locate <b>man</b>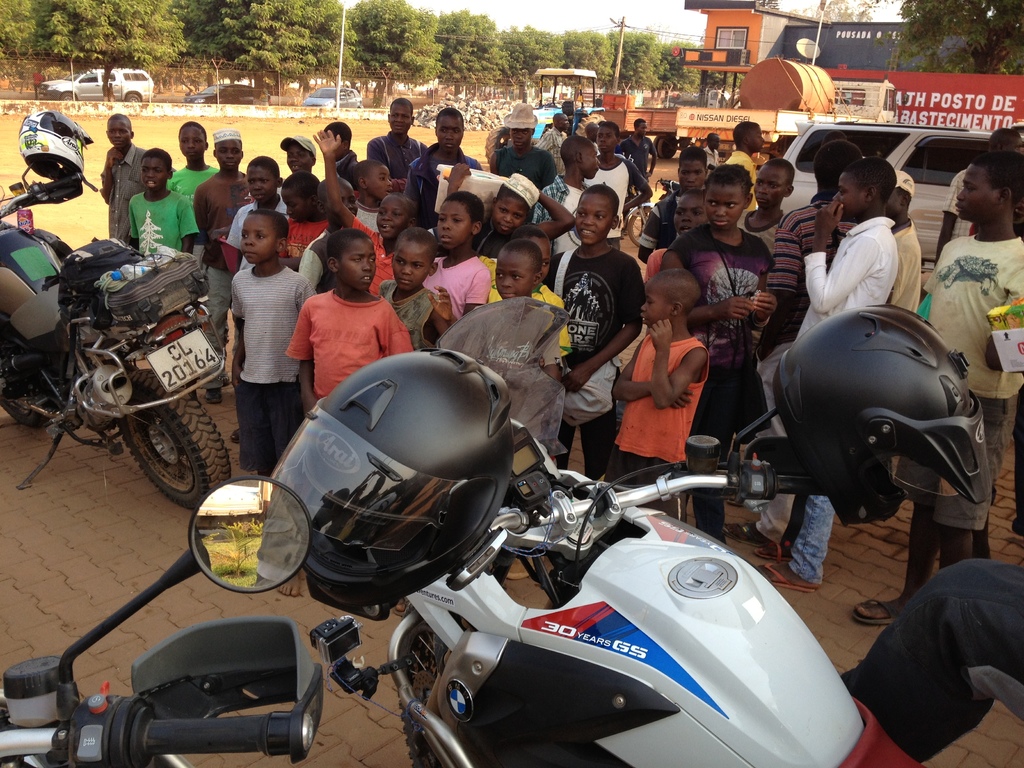
726:124:762:228
